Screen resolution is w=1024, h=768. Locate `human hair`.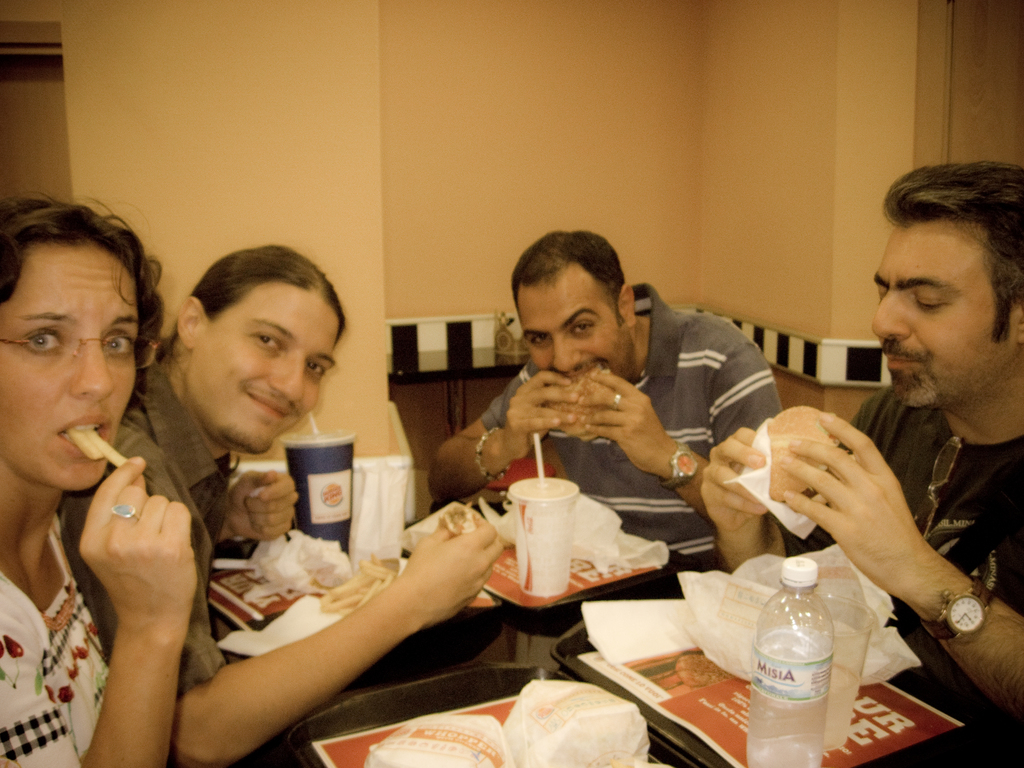
select_region(876, 154, 1020, 380).
